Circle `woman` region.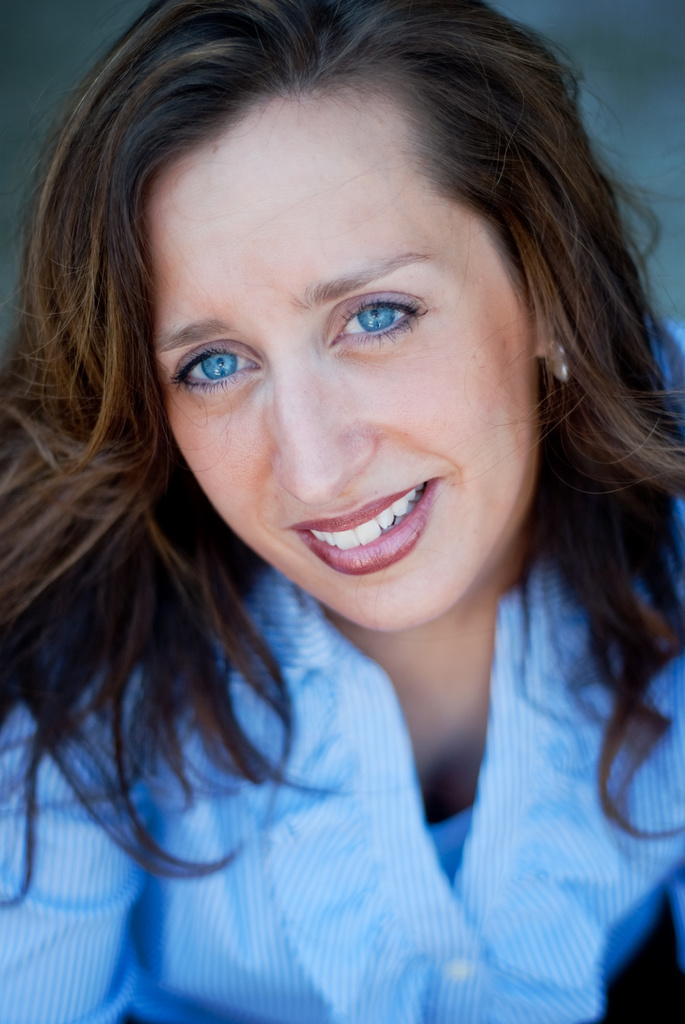
Region: (0,1,684,1023).
